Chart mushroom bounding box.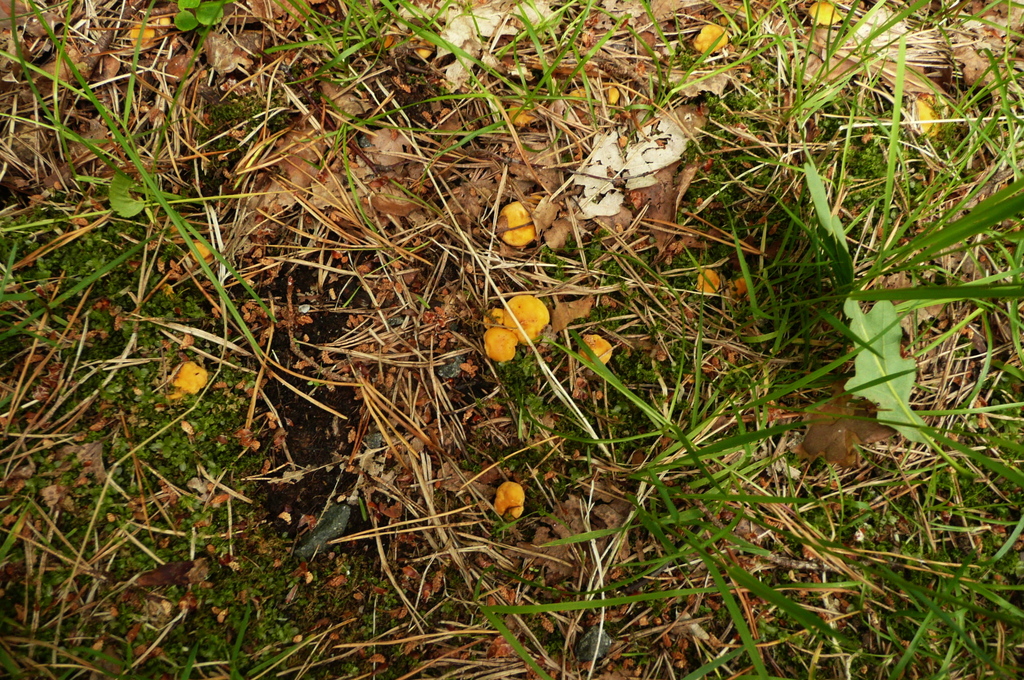
Charted: rect(575, 332, 615, 364).
